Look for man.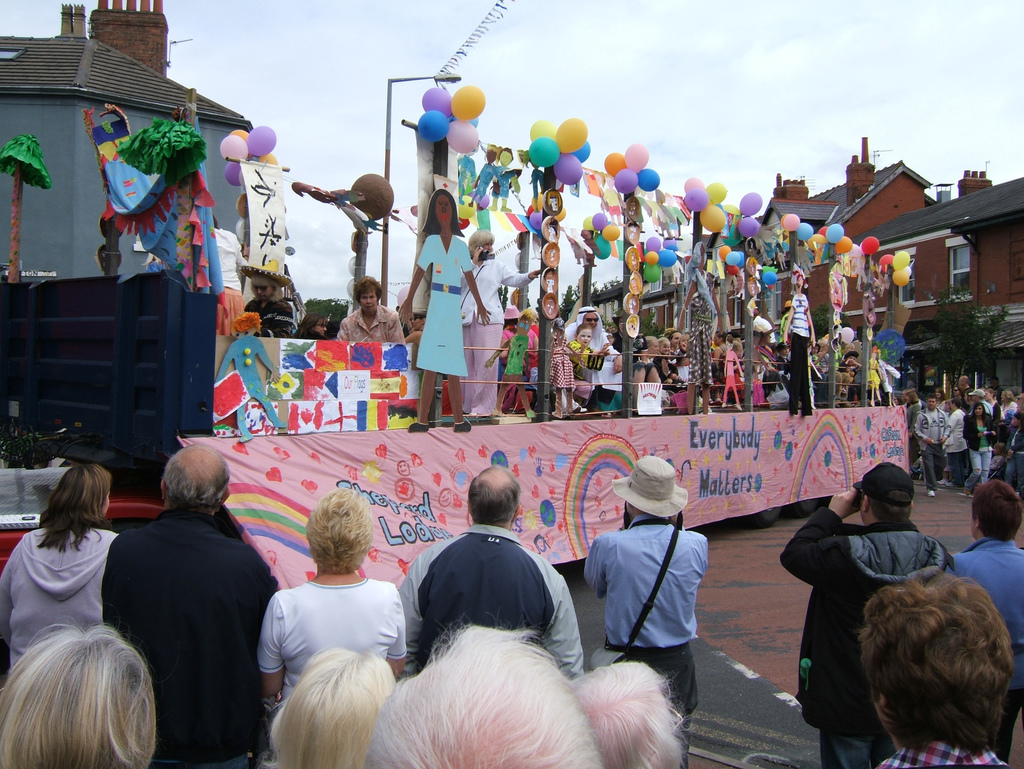
Found: pyautogui.locateOnScreen(776, 457, 950, 768).
